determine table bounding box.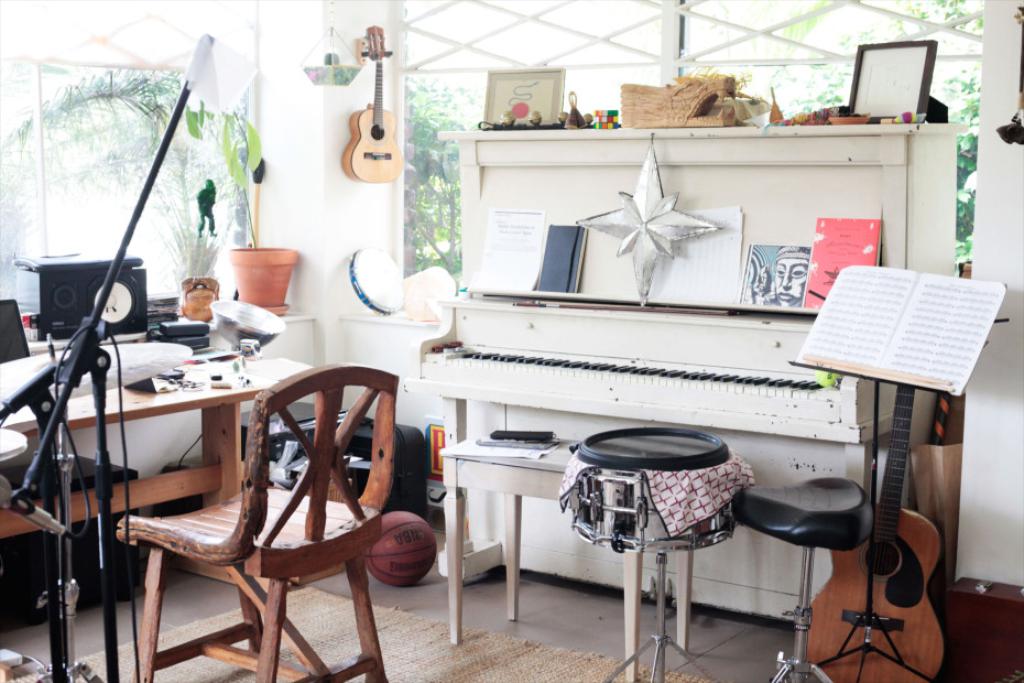
Determined: locate(435, 429, 690, 657).
